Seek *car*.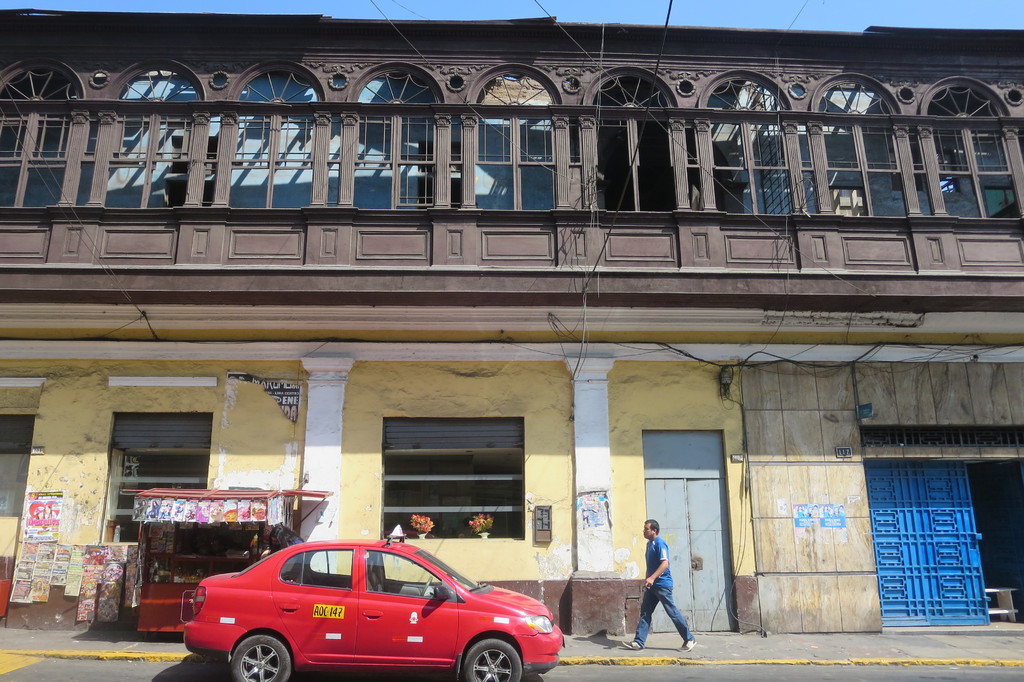
region(180, 537, 568, 681).
